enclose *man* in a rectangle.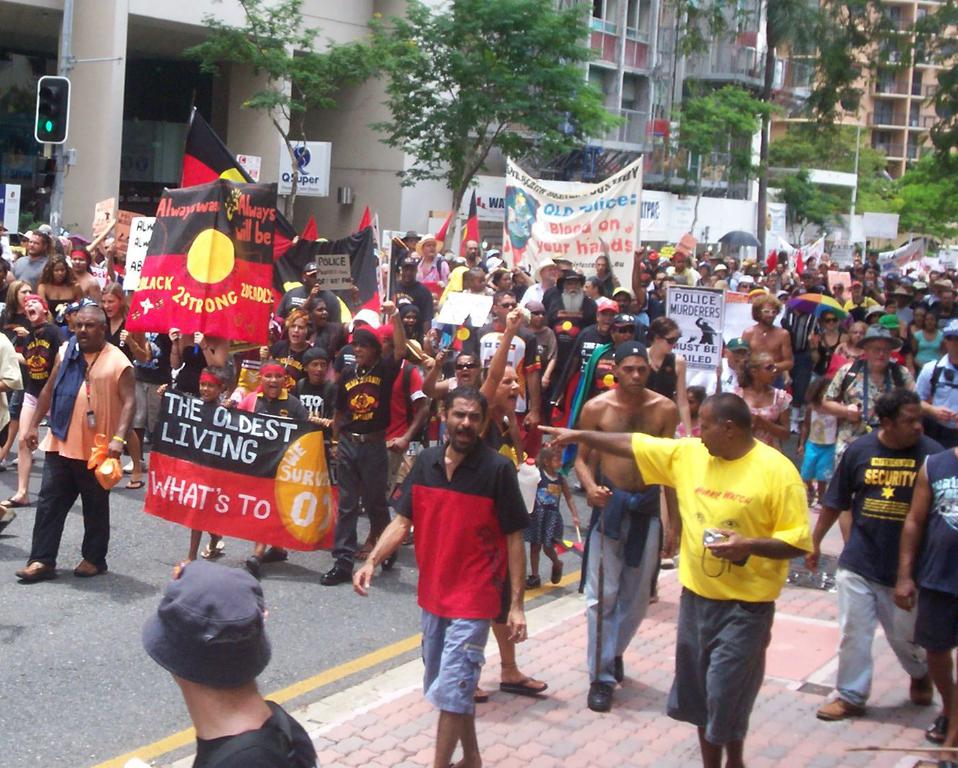
(left=817, top=320, right=915, bottom=543).
